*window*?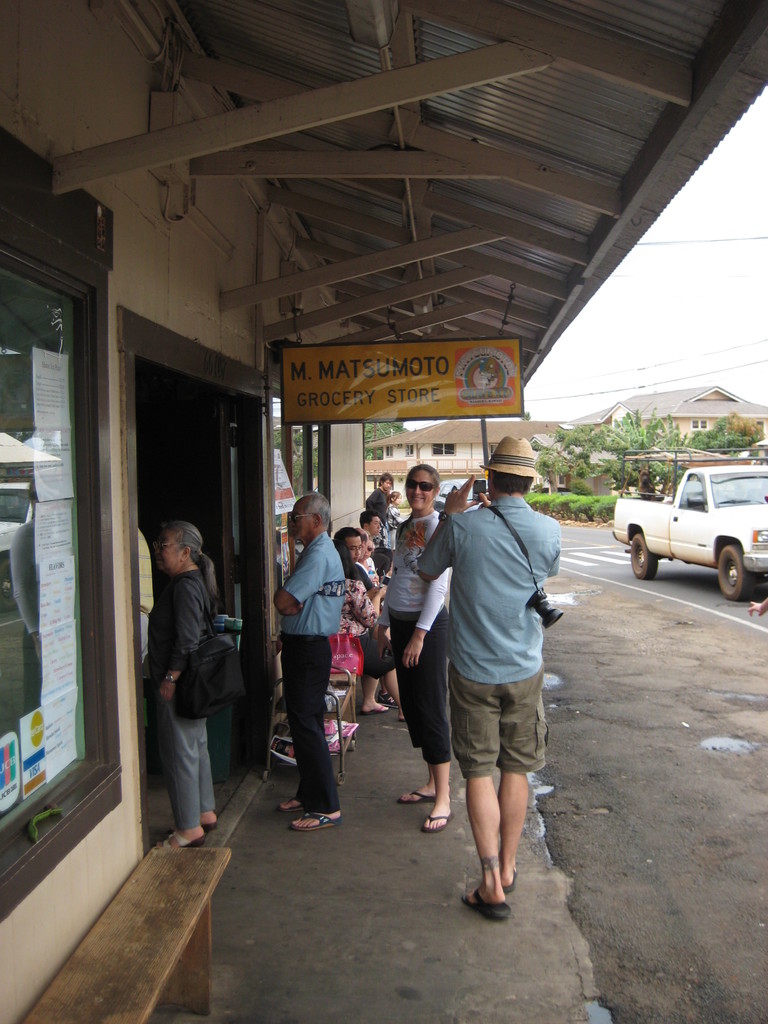
<bbox>0, 263, 125, 902</bbox>
